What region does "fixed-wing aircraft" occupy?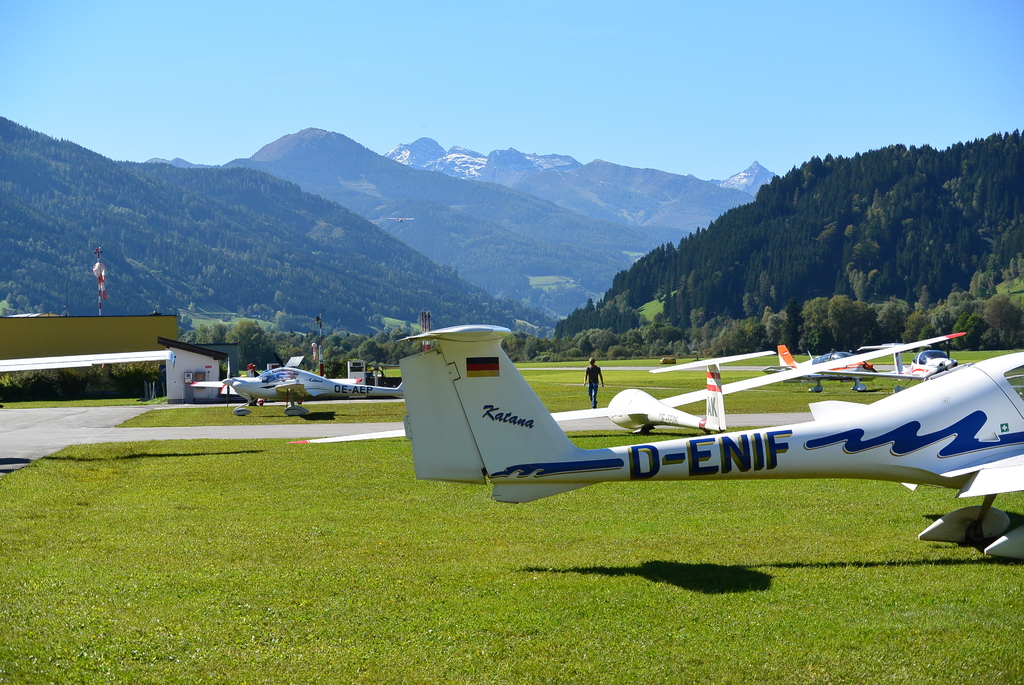
[756, 346, 876, 392].
